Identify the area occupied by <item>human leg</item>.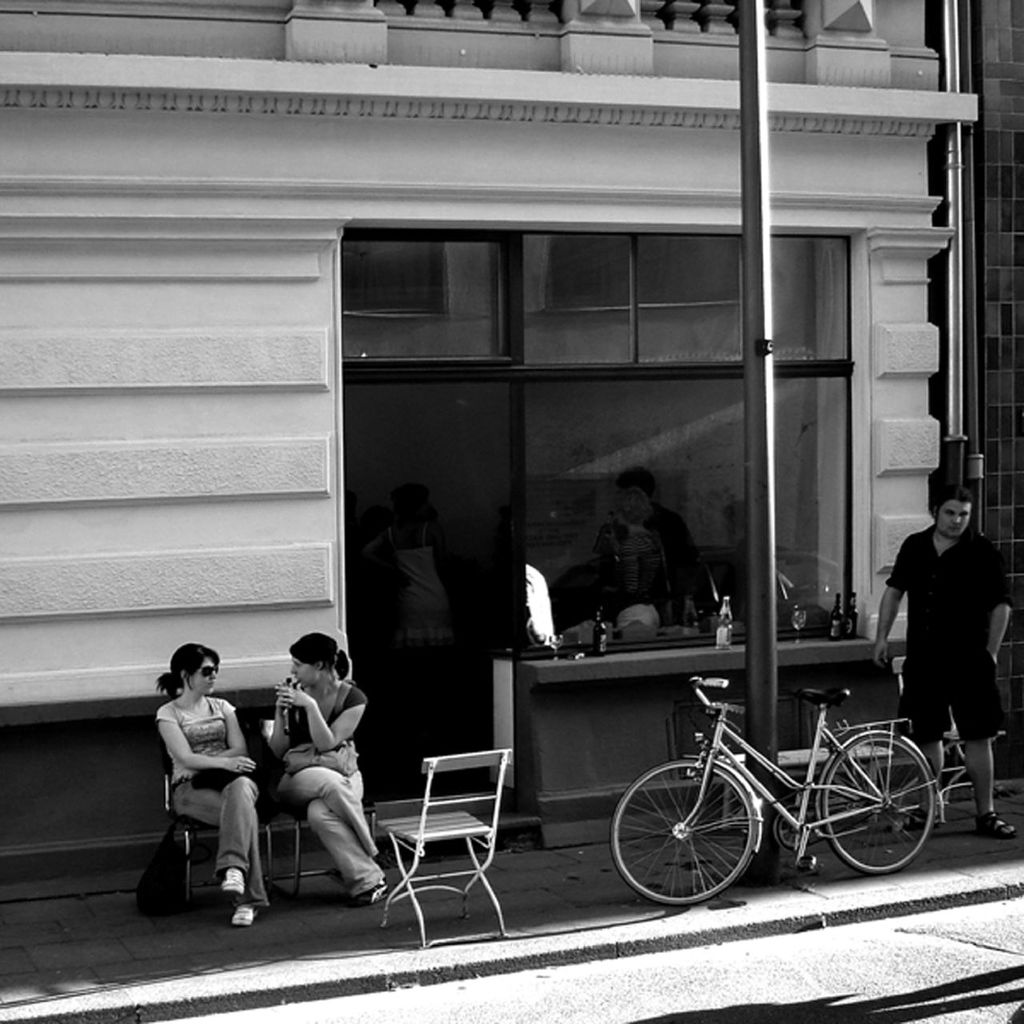
Area: bbox=(281, 766, 367, 906).
